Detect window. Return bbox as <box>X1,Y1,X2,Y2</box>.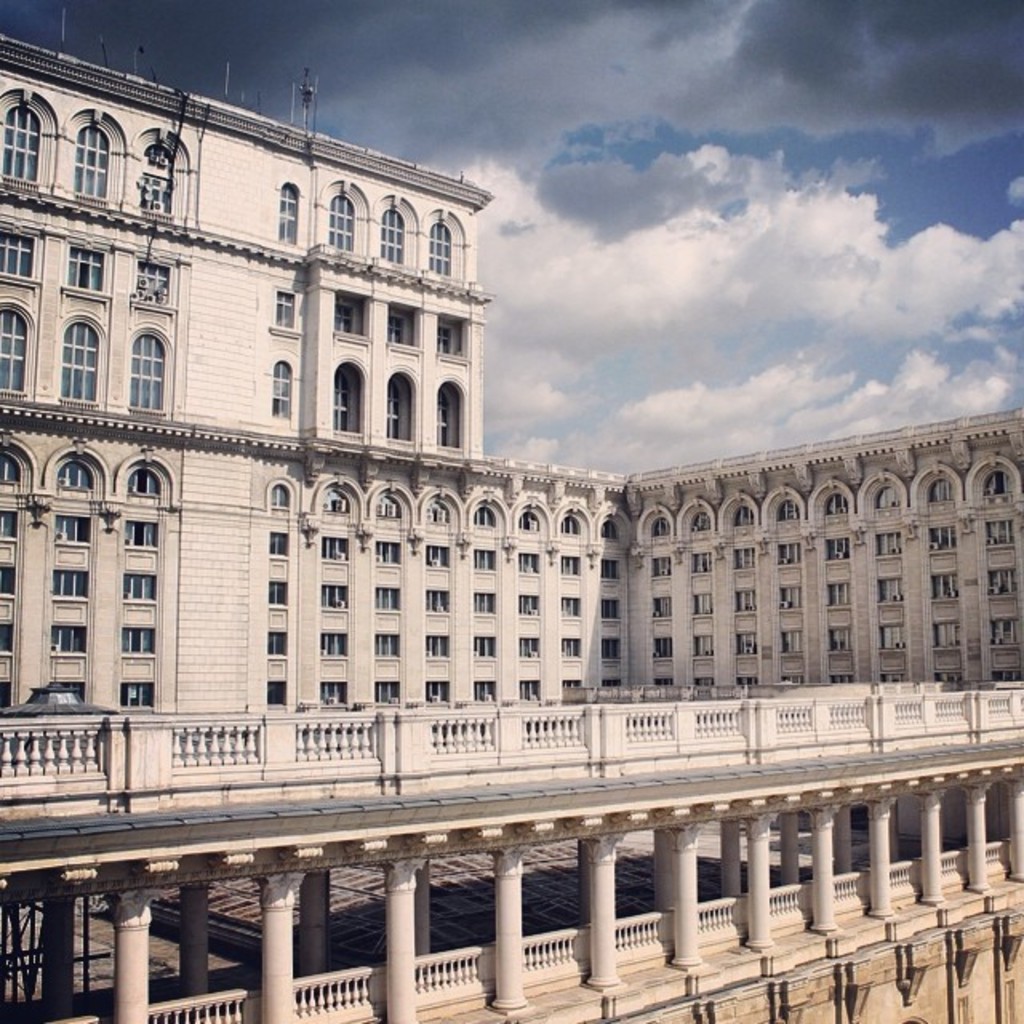
<box>0,230,37,274</box>.
